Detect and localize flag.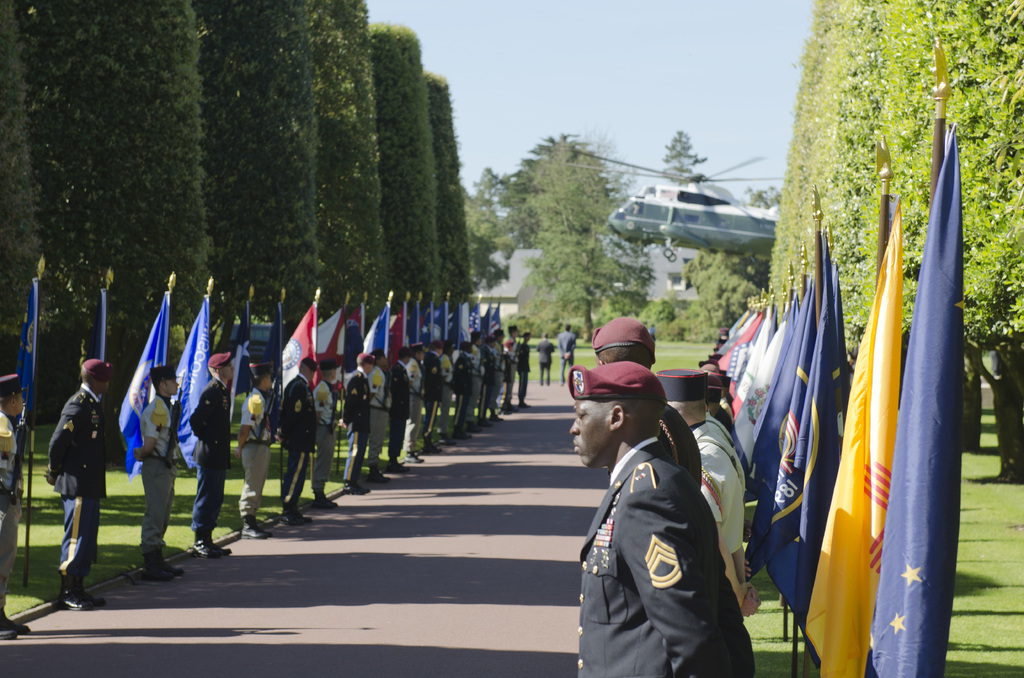
Localized at rect(77, 291, 108, 402).
